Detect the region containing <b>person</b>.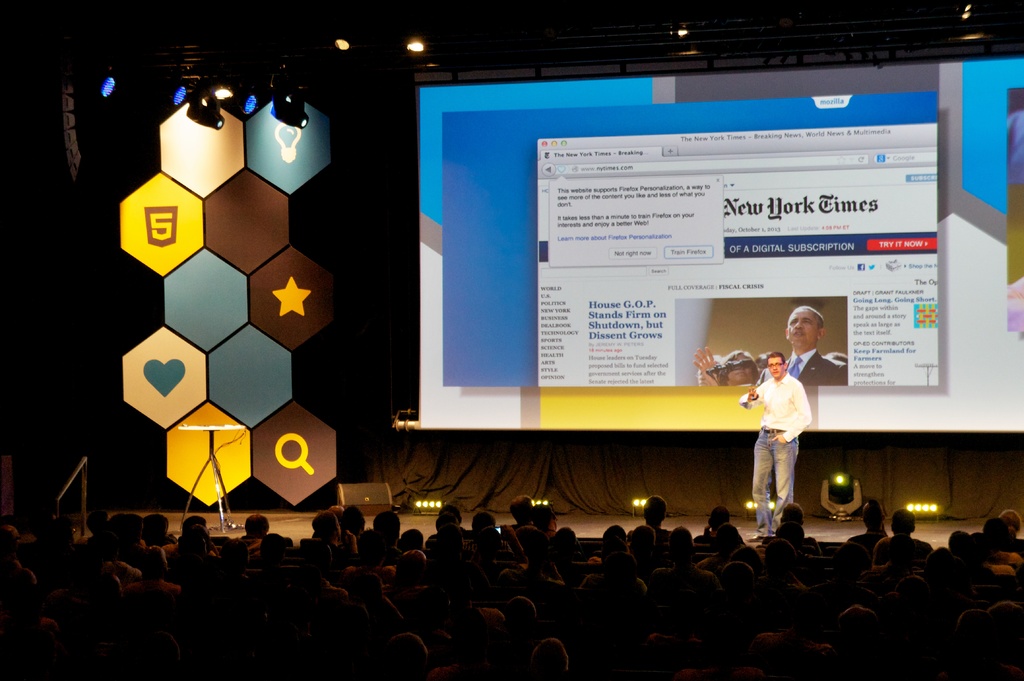
[x1=743, y1=351, x2=817, y2=539].
